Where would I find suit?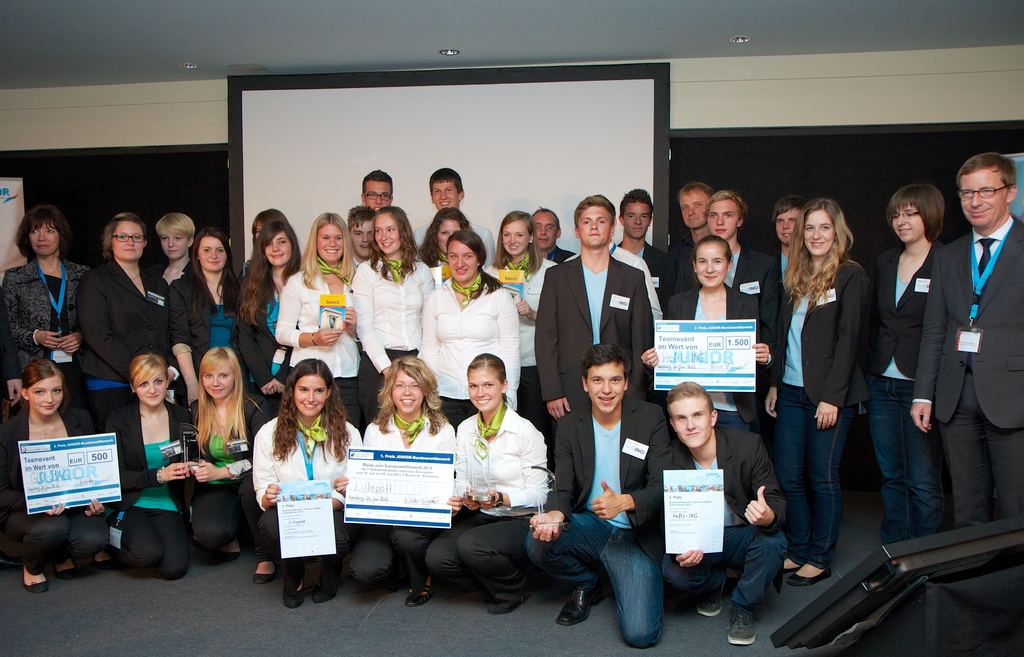
At bbox=[236, 278, 290, 412].
